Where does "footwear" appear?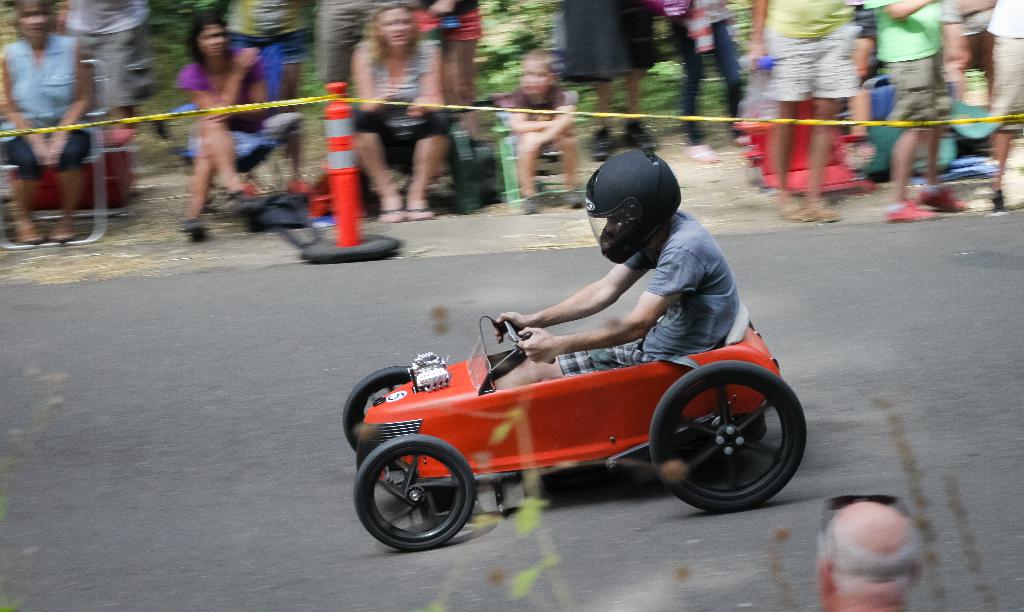
Appears at select_region(762, 197, 817, 230).
